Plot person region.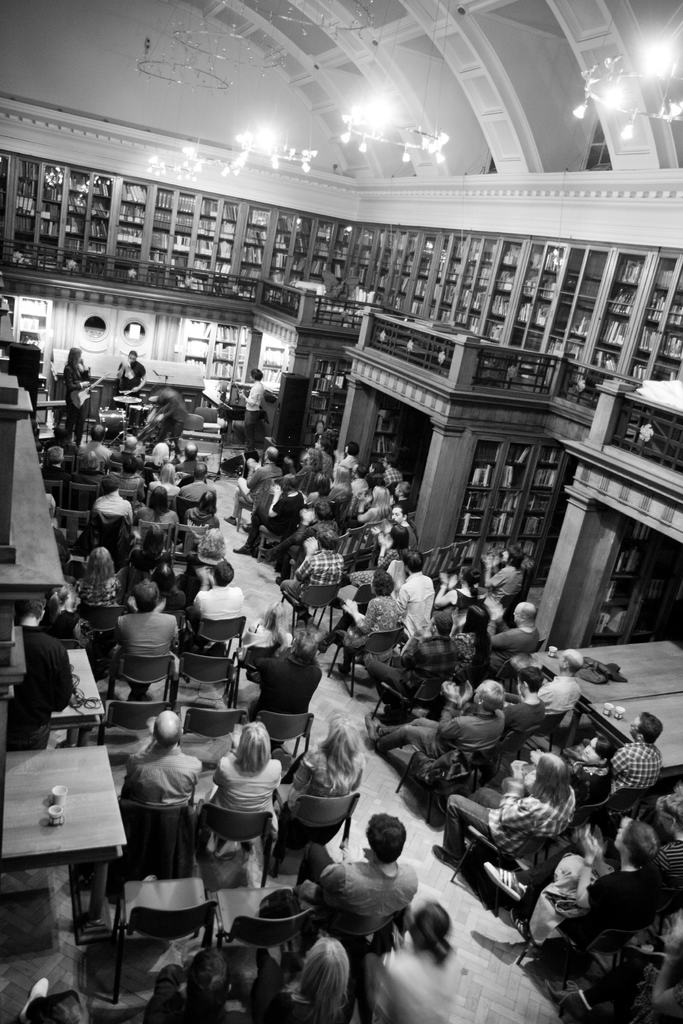
Plotted at {"left": 103, "top": 458, "right": 145, "bottom": 496}.
